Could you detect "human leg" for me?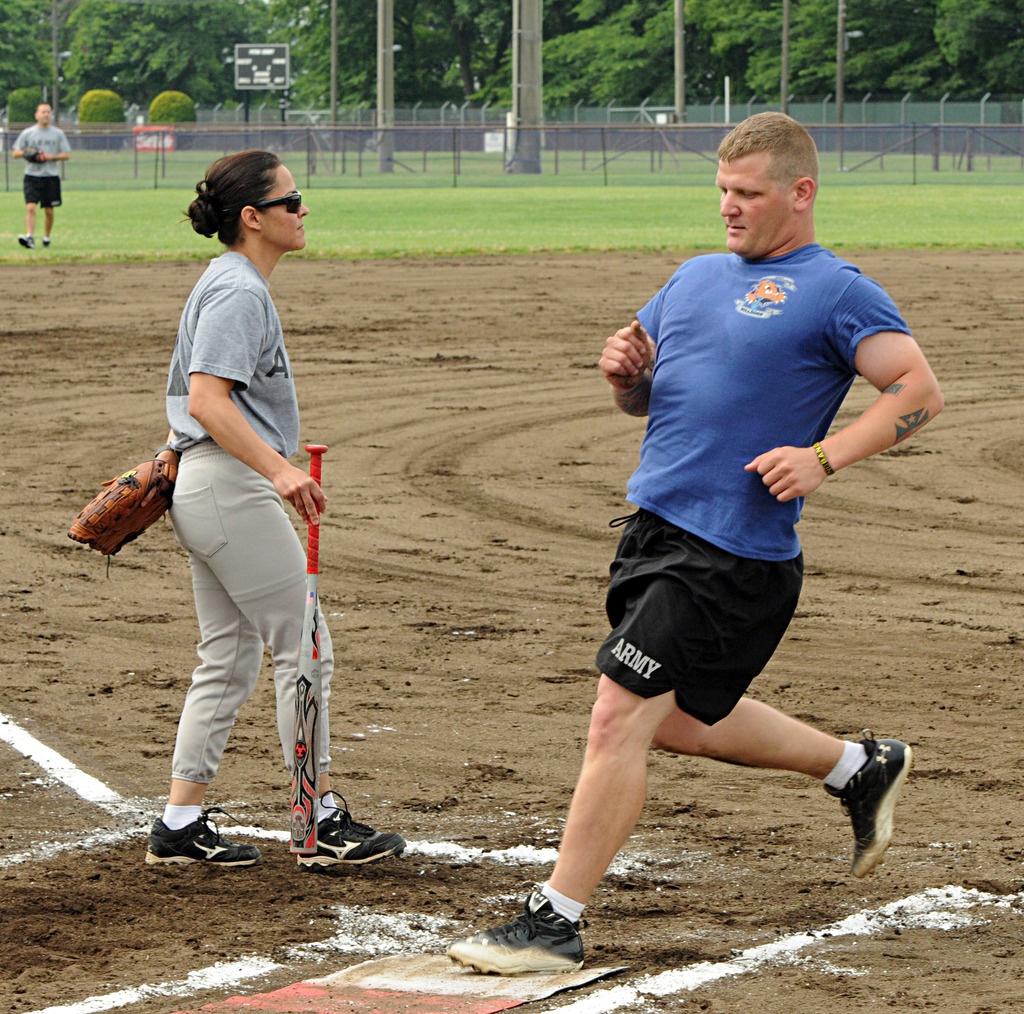
Detection result: (left=607, top=516, right=907, bottom=873).
